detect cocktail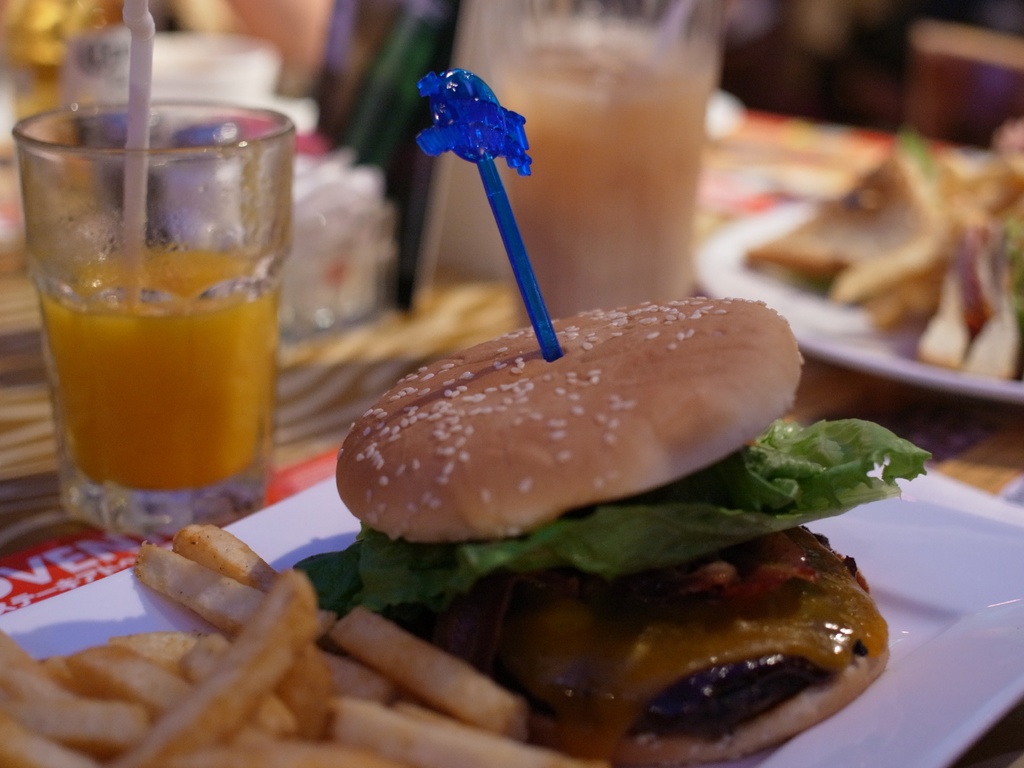
Rect(426, 0, 730, 327)
